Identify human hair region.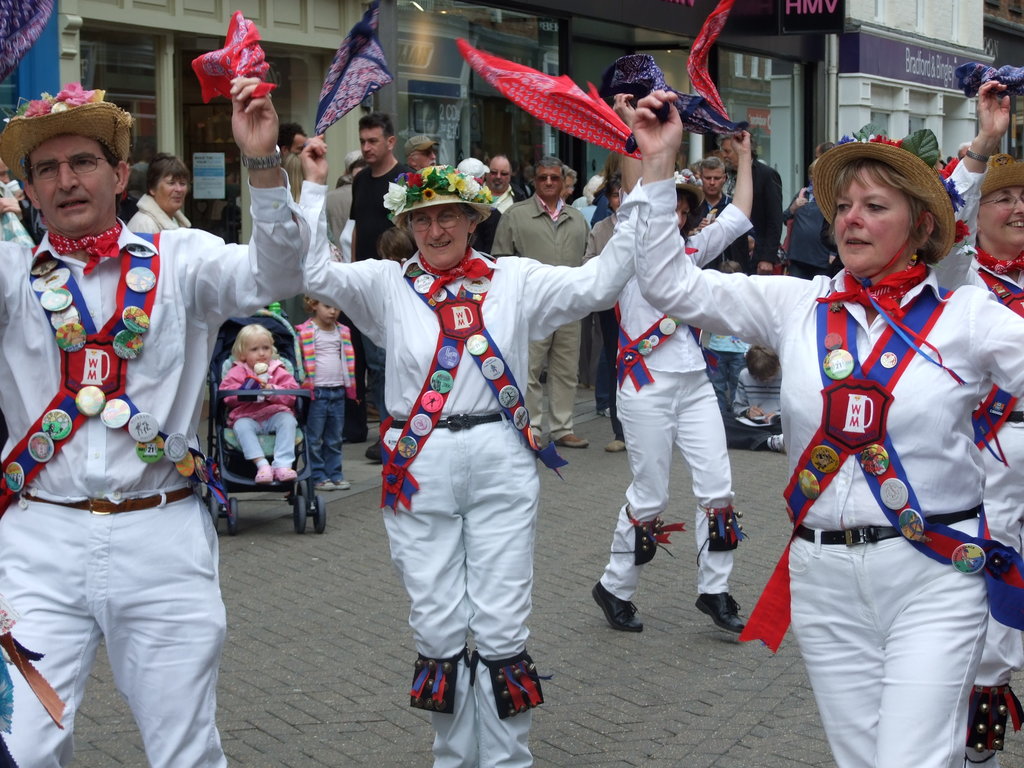
Region: Rect(674, 185, 701, 216).
